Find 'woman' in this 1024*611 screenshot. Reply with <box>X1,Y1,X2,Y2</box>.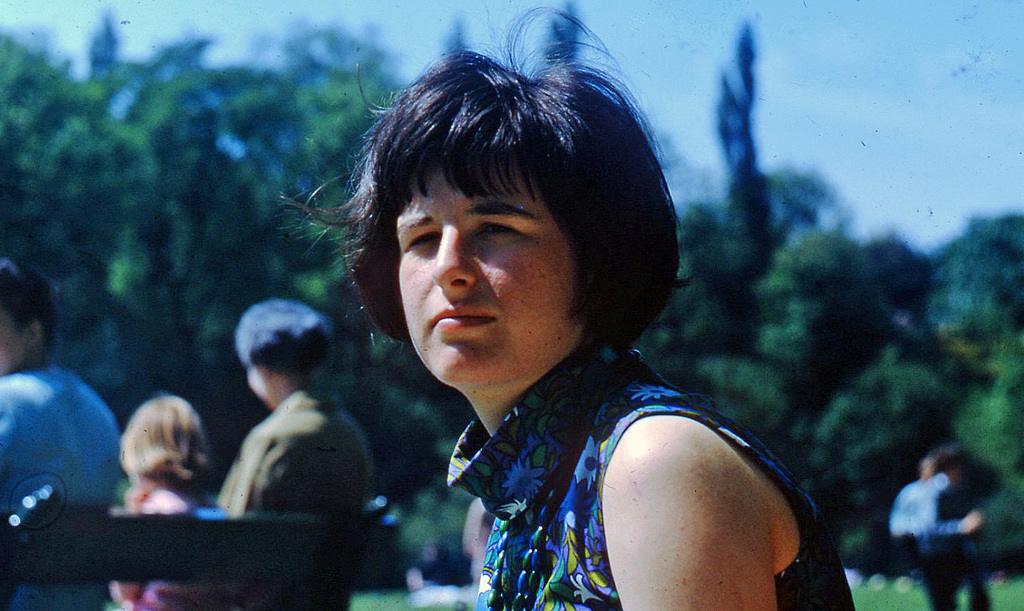
<box>297,29,837,610</box>.
